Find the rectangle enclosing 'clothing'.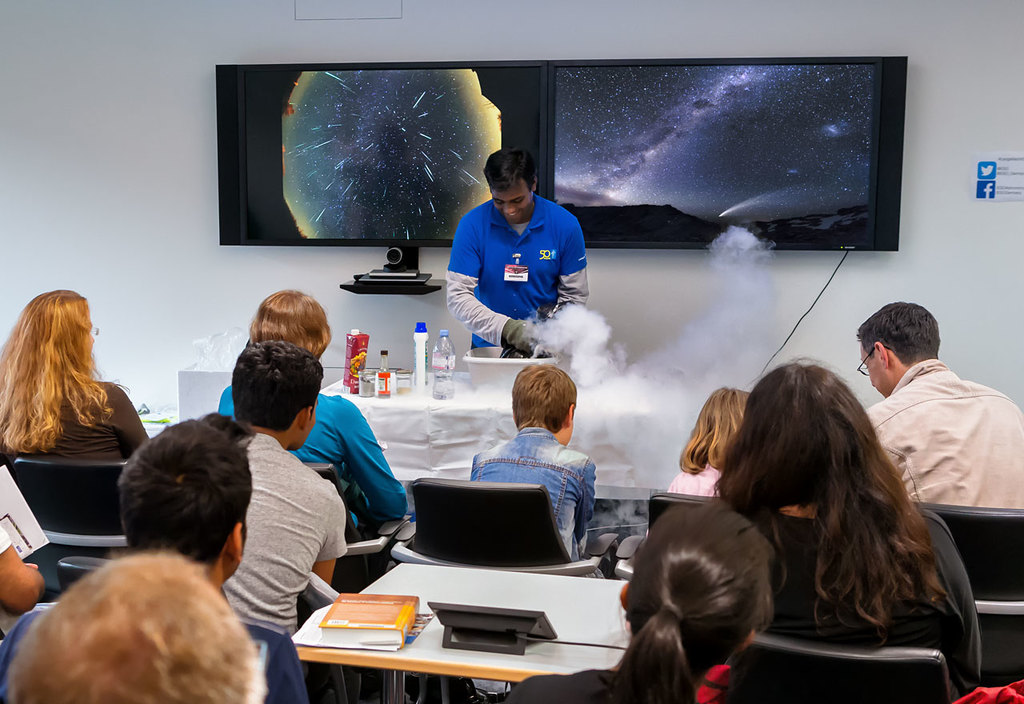
rect(670, 460, 730, 507).
